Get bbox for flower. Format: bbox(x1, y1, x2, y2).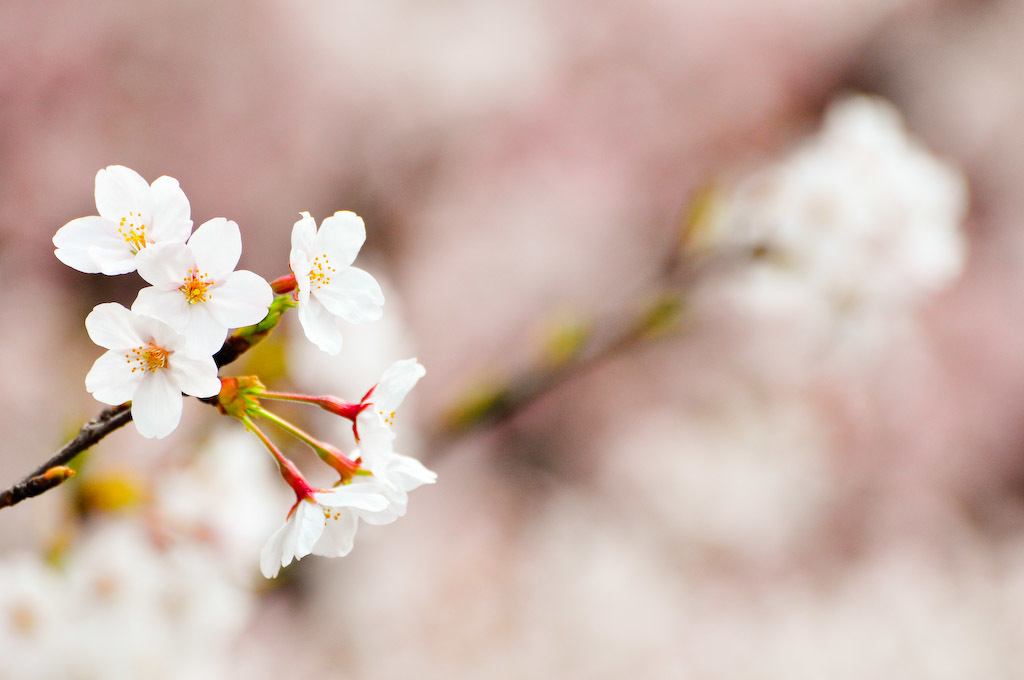
bbox(132, 212, 274, 357).
